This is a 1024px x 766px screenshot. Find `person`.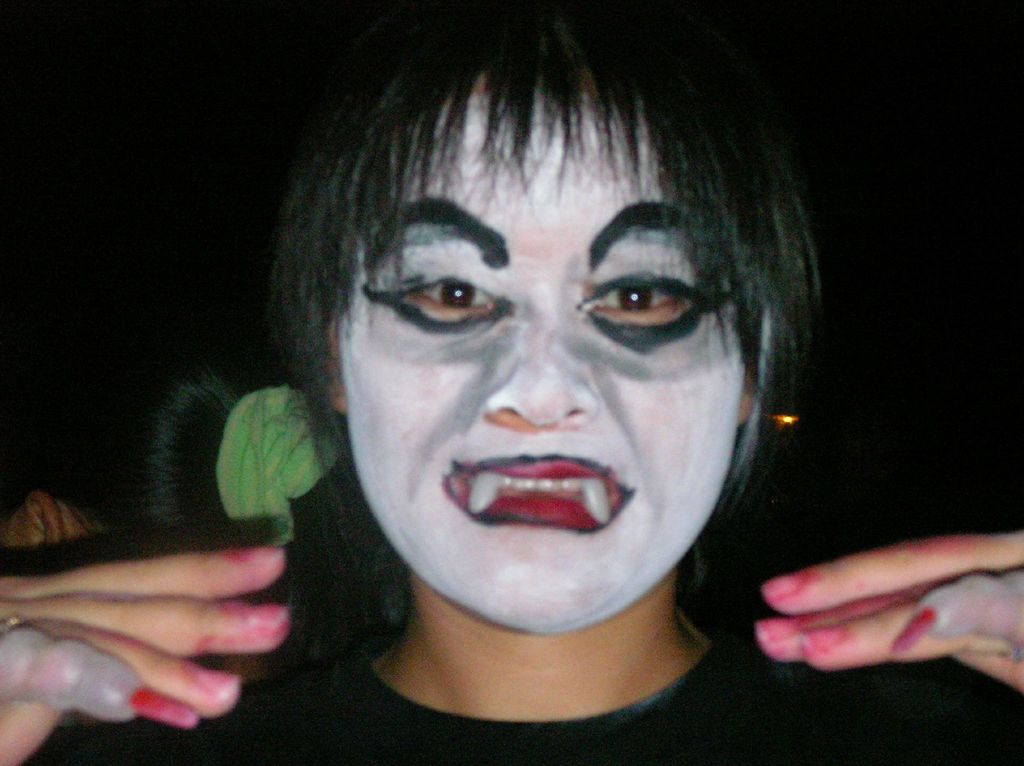
Bounding box: x1=0 y1=0 x2=1023 y2=765.
